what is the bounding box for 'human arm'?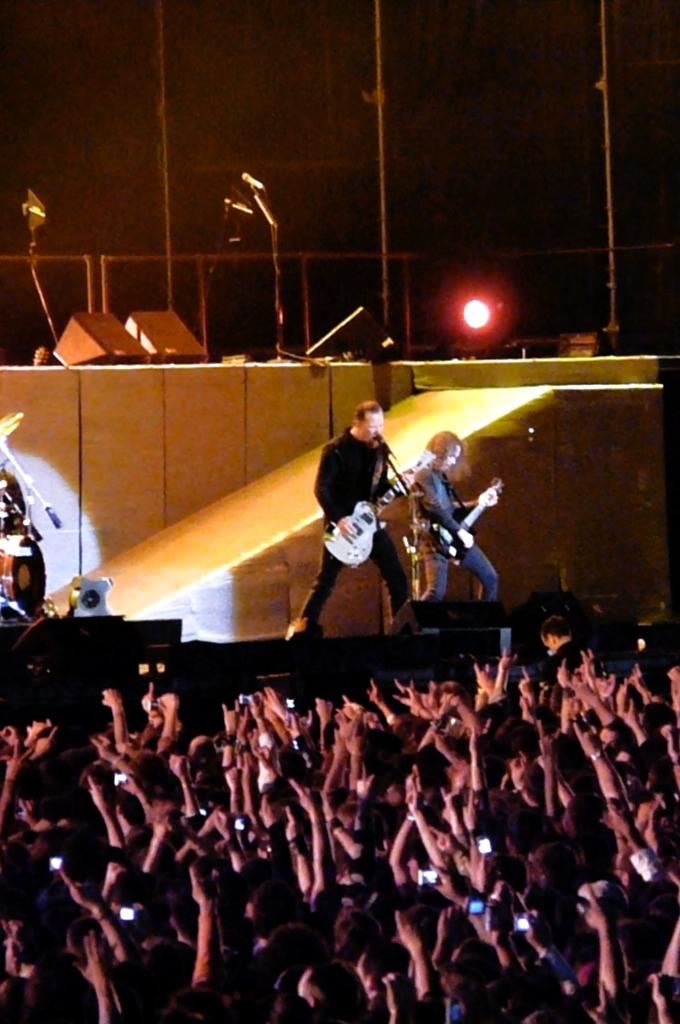
<box>313,428,350,536</box>.
